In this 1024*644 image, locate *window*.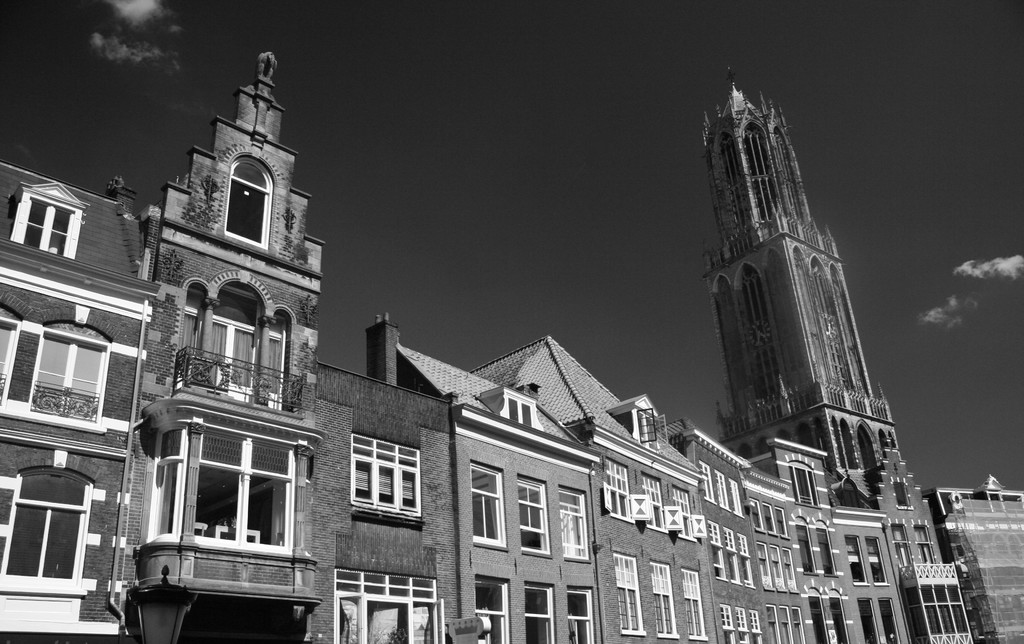
Bounding box: (left=846, top=535, right=870, bottom=586).
